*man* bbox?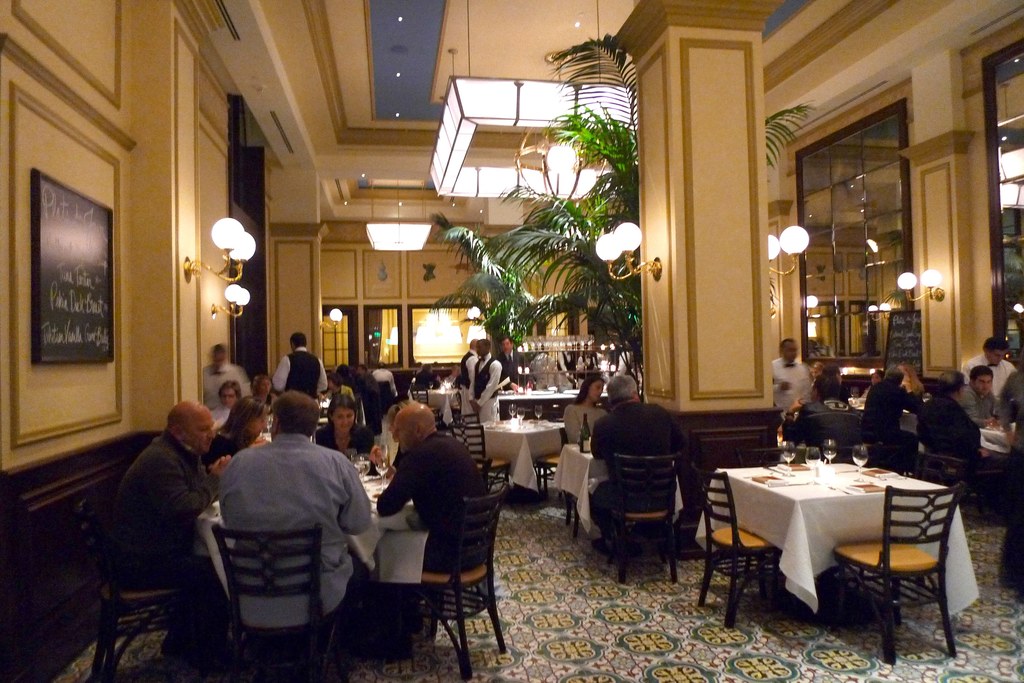
[x1=462, y1=339, x2=477, y2=398]
